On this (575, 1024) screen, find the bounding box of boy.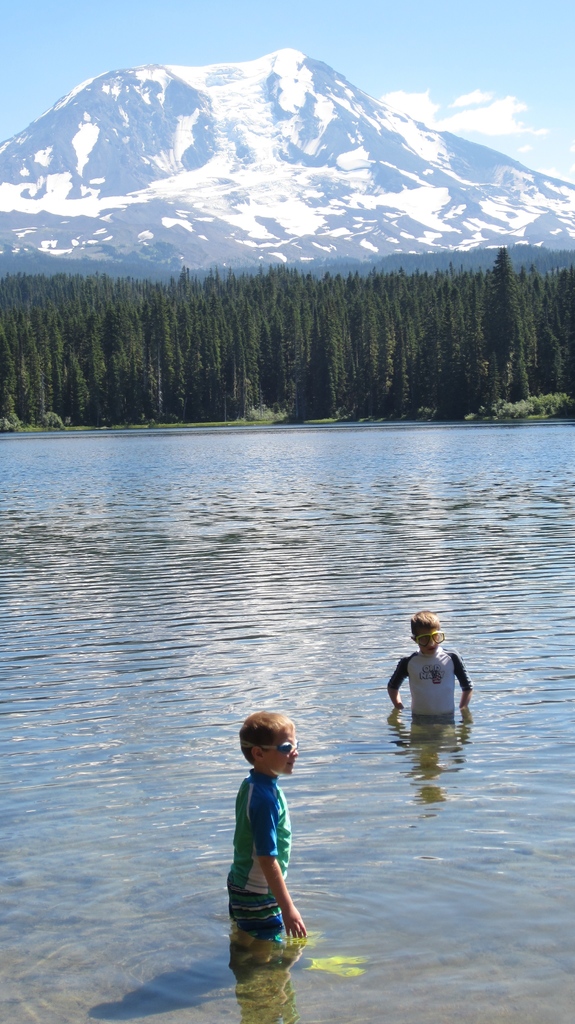
Bounding box: 224,703,315,945.
